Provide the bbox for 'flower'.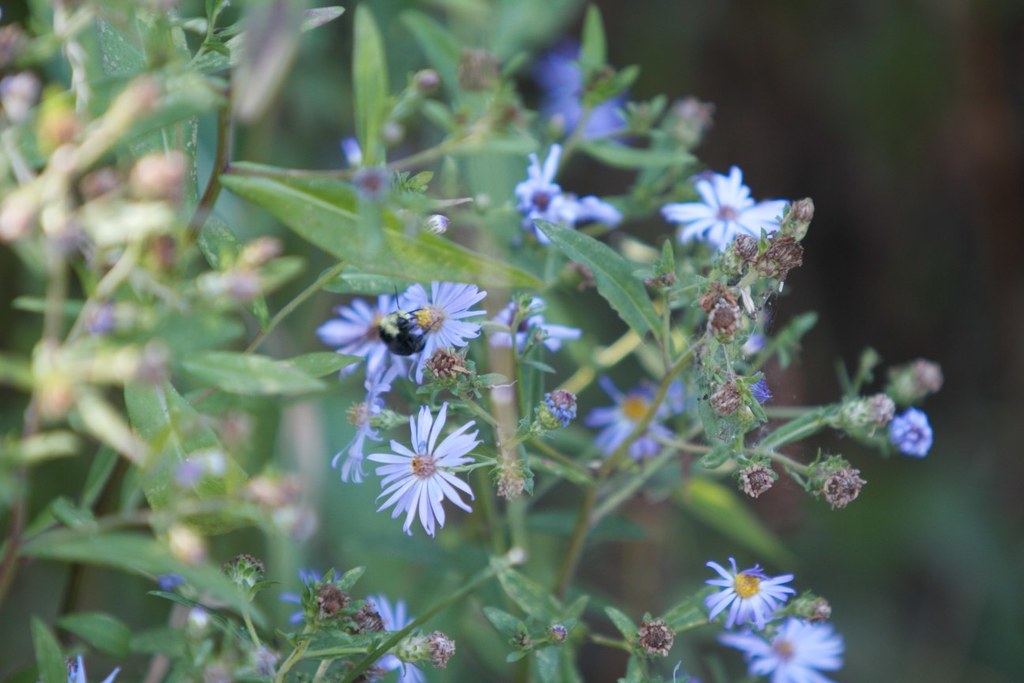
bbox=[889, 405, 934, 456].
